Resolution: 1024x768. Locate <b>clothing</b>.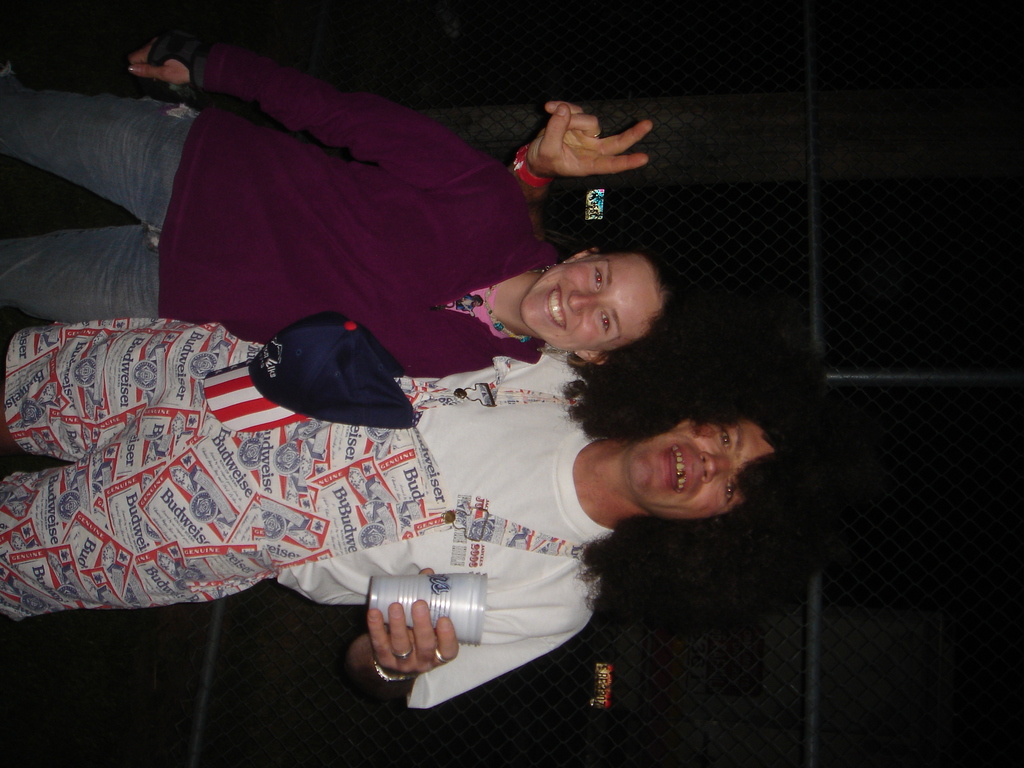
3, 26, 545, 355.
